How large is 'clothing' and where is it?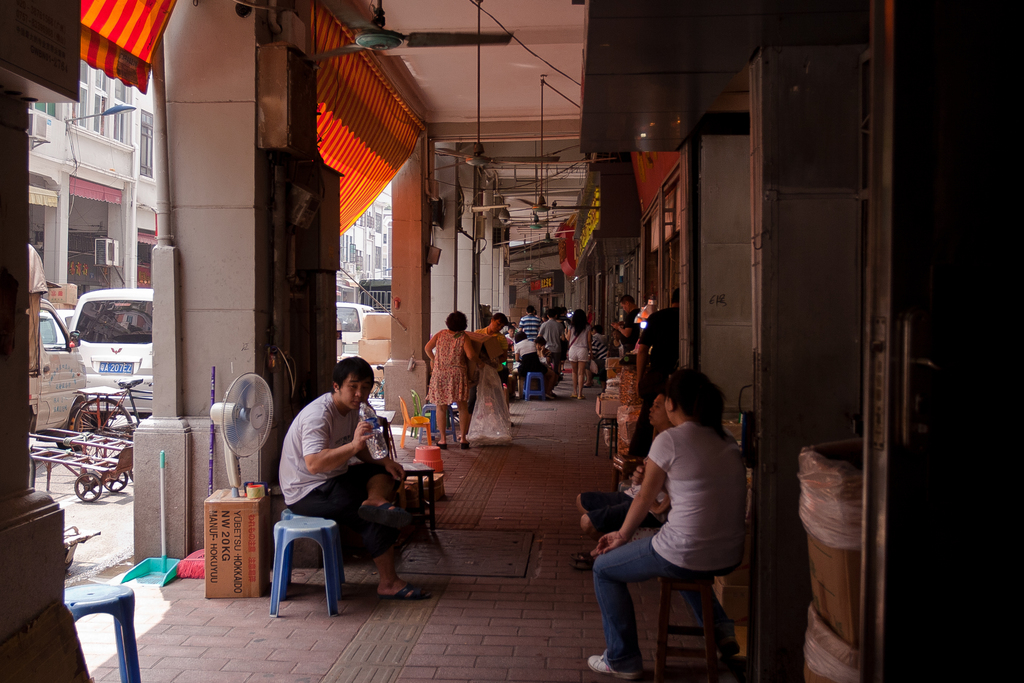
Bounding box: detection(596, 478, 666, 528).
